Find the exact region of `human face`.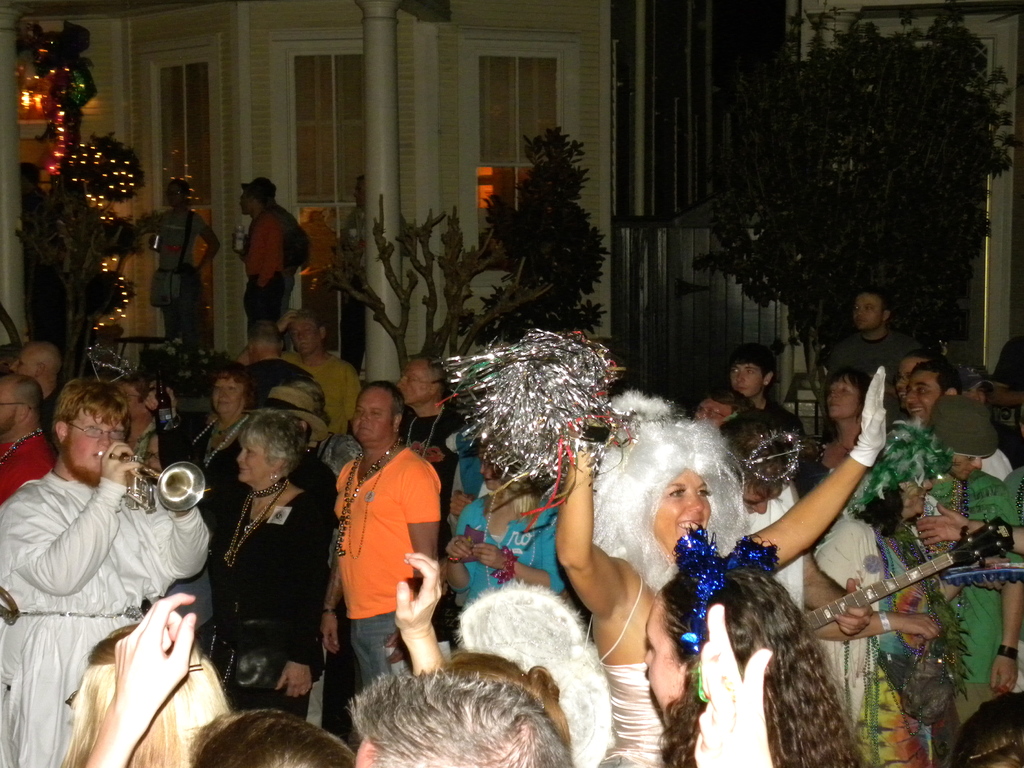
Exact region: bbox(241, 191, 250, 214).
